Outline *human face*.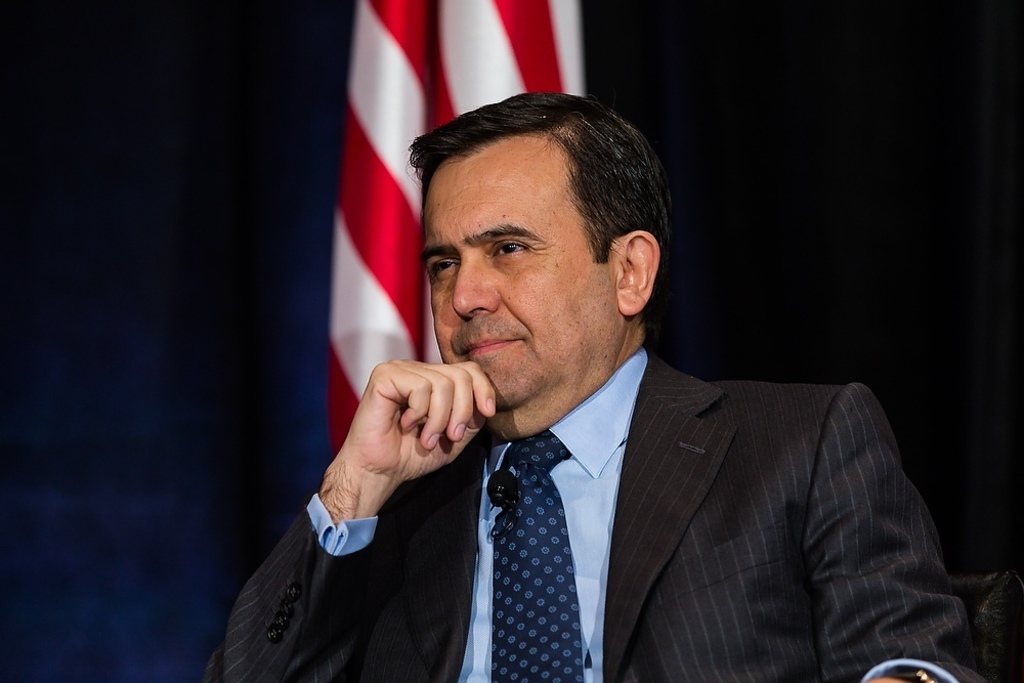
Outline: x1=420, y1=138, x2=615, y2=407.
